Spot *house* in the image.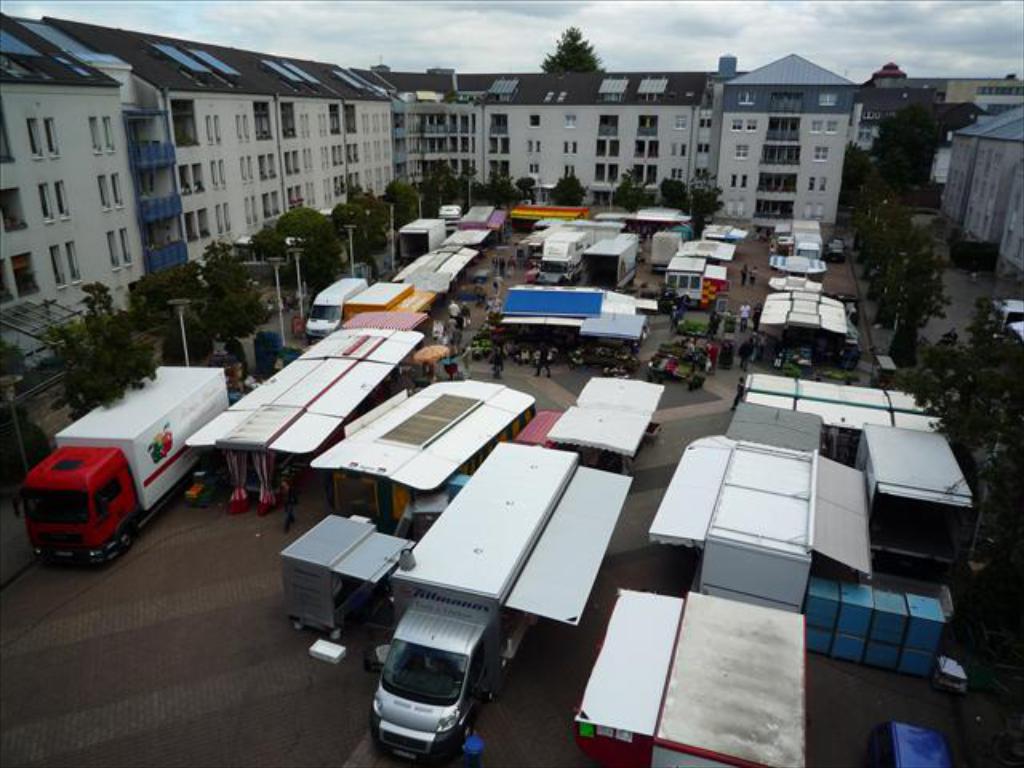
*house* found at [862,64,946,171].
